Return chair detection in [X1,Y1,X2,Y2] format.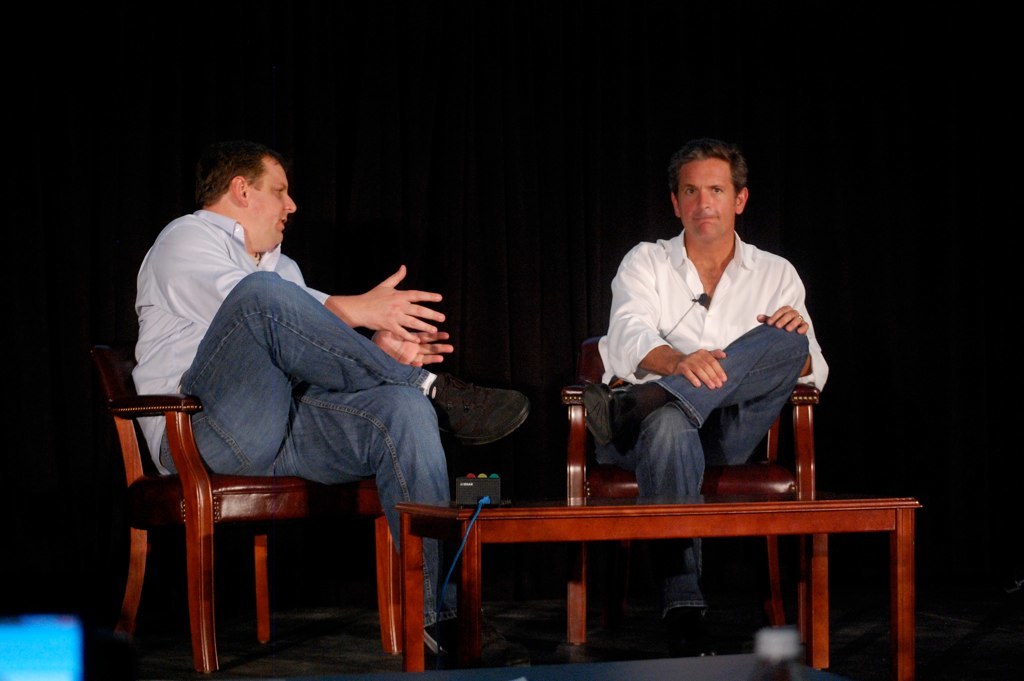
[77,258,395,671].
